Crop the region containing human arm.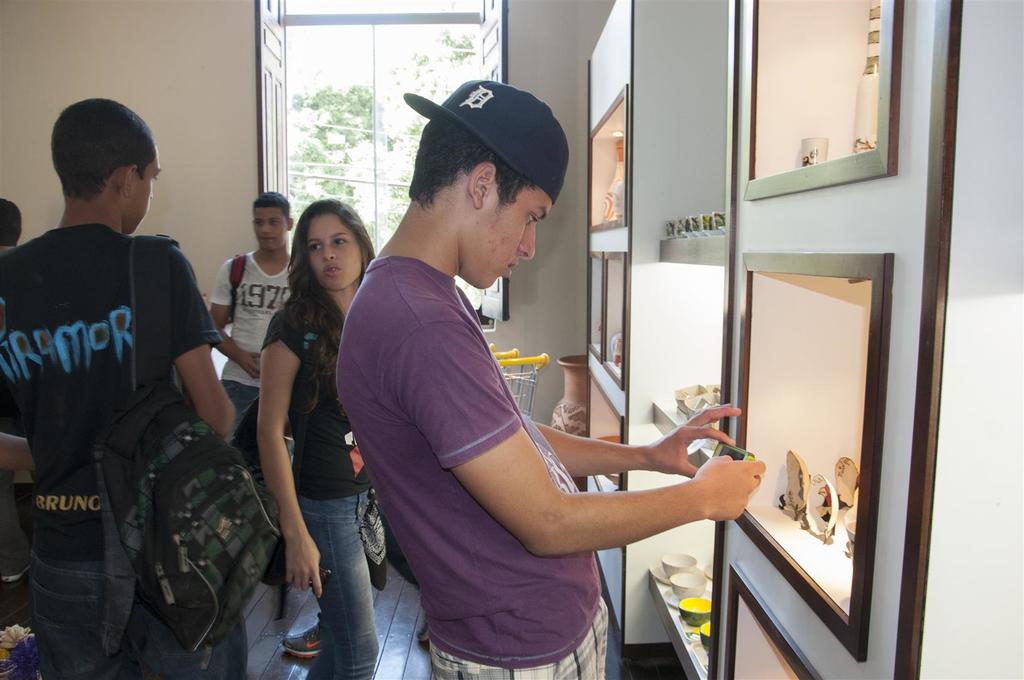
Crop region: bbox=(0, 302, 50, 476).
